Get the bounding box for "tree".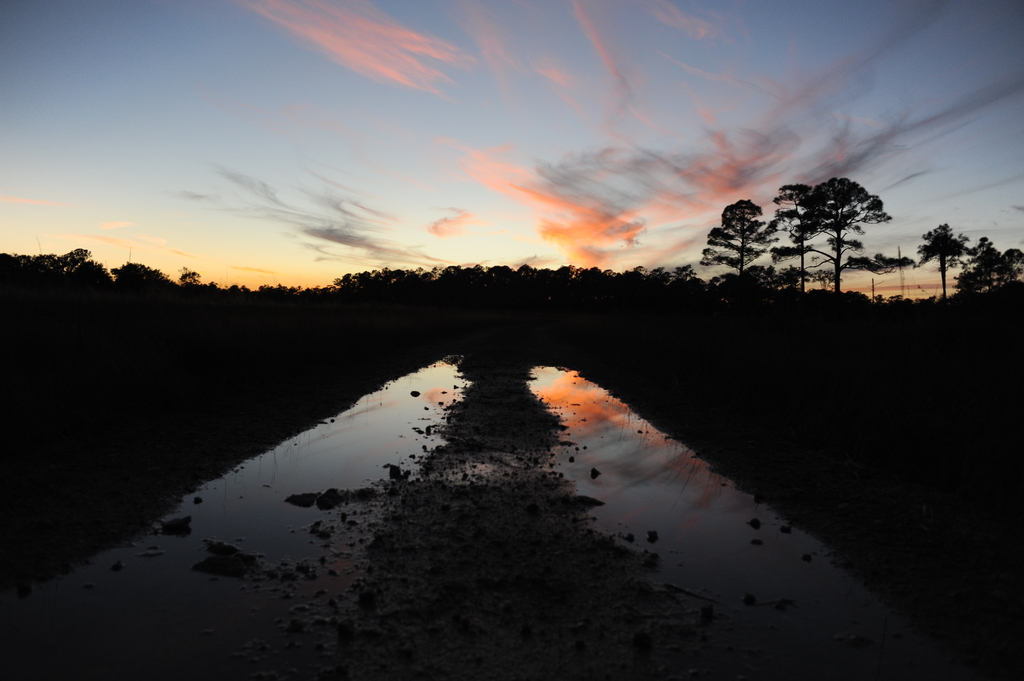
locate(956, 234, 1016, 298).
